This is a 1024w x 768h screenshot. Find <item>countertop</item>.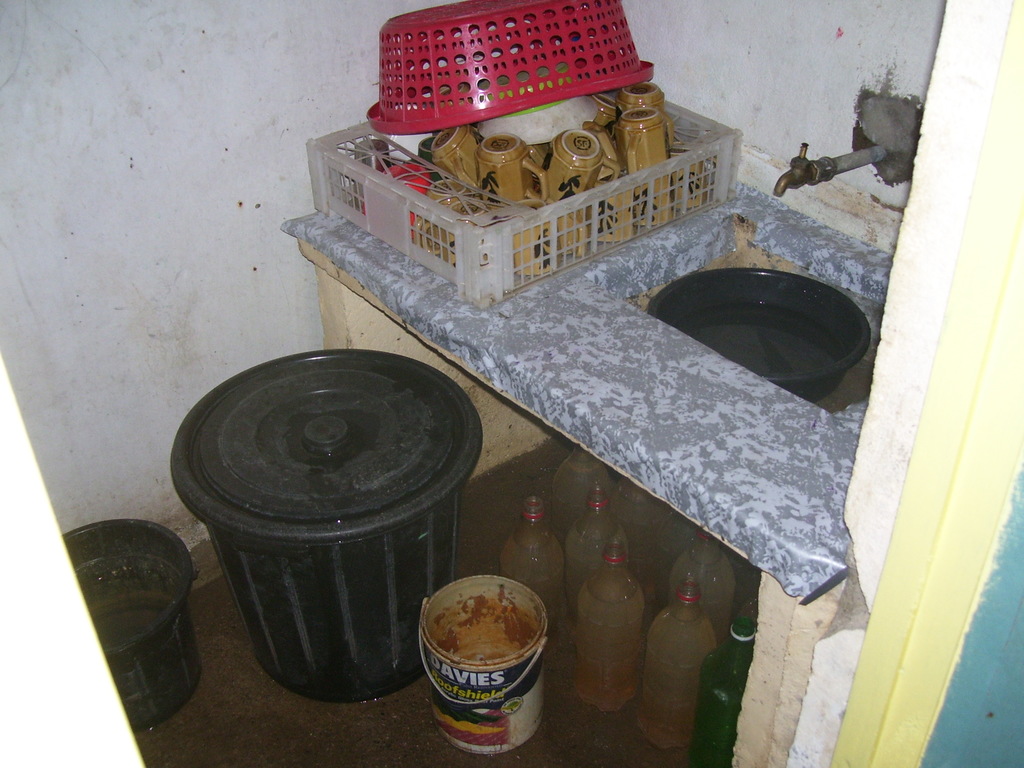
Bounding box: (left=288, top=173, right=849, bottom=605).
